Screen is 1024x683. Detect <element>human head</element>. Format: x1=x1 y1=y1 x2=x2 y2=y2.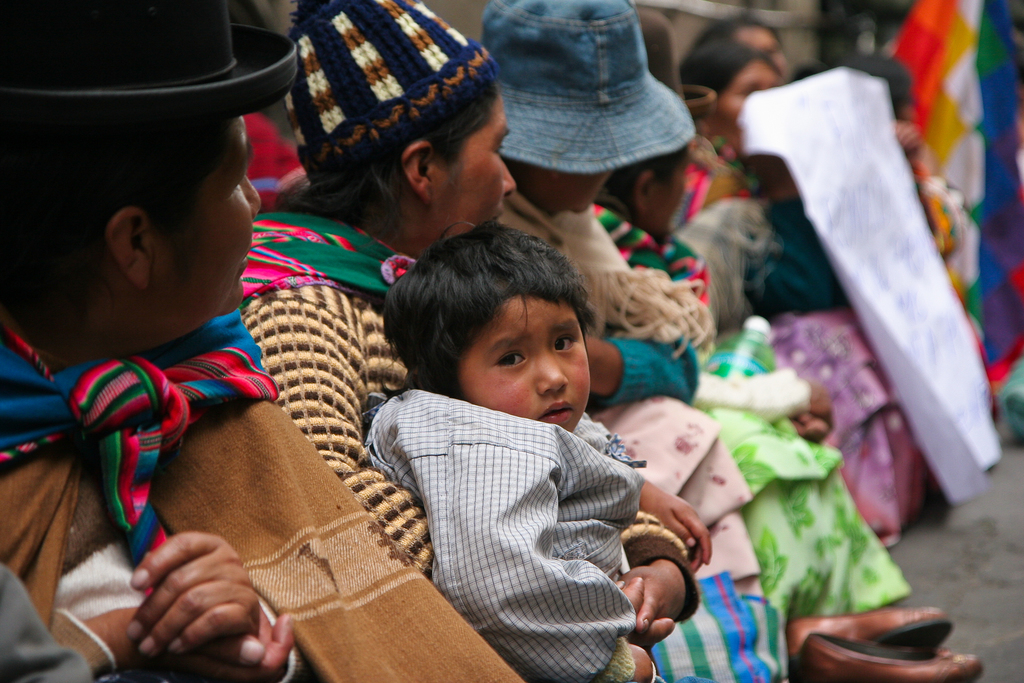
x1=15 y1=28 x2=285 y2=379.
